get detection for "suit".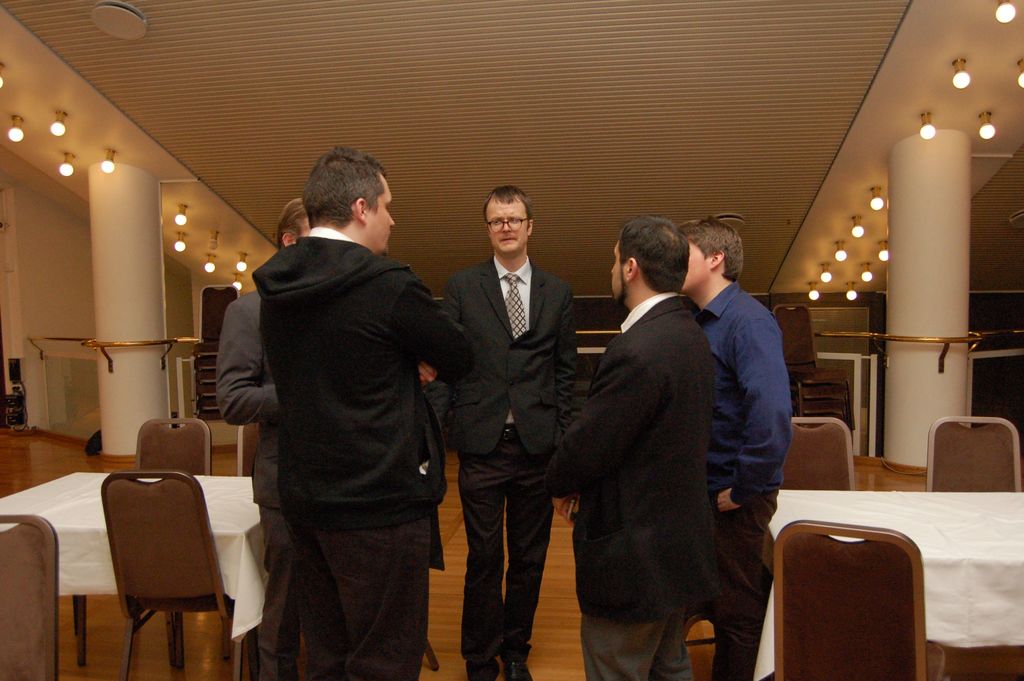
Detection: crop(540, 285, 728, 680).
